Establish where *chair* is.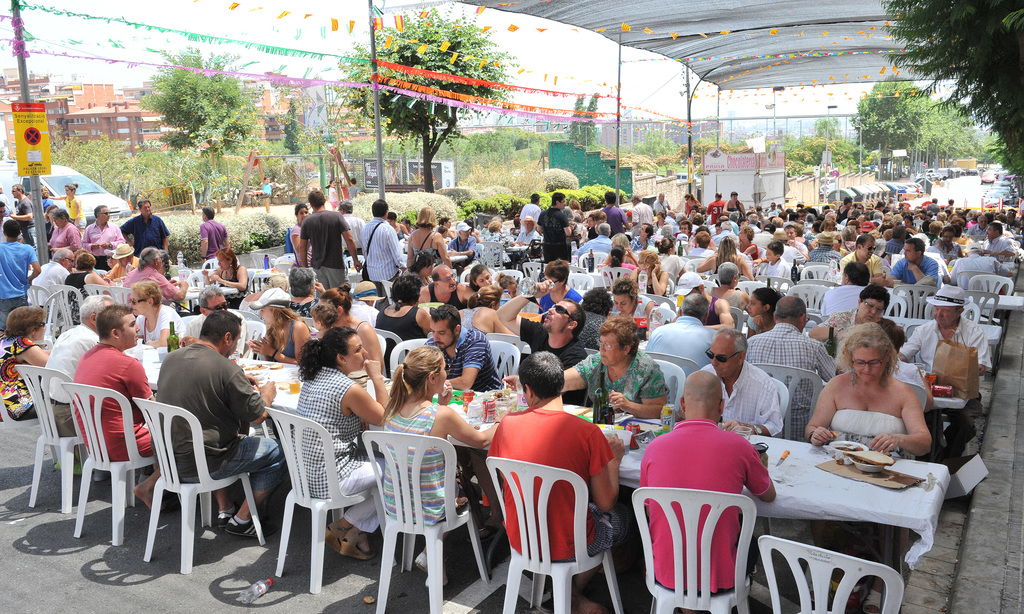
Established at Rect(56, 379, 177, 544).
